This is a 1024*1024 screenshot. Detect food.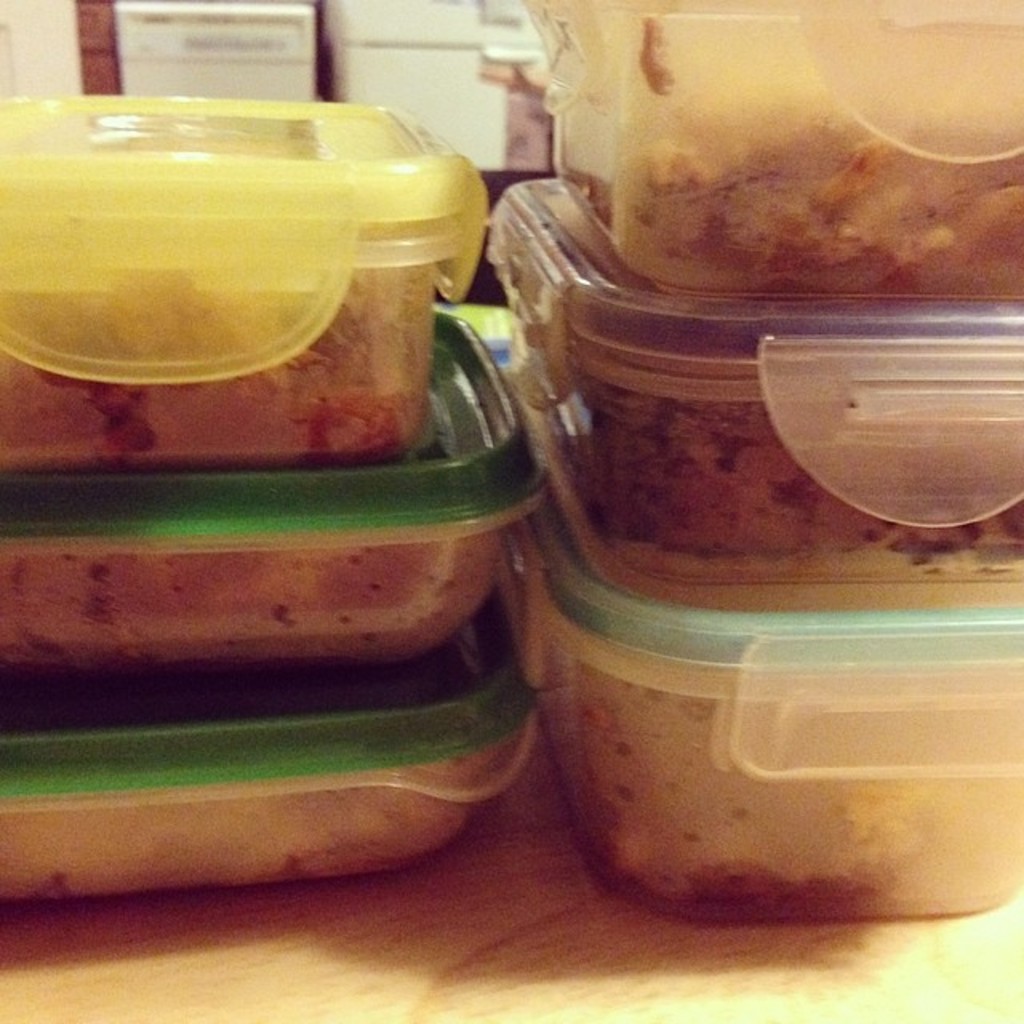
(x1=637, y1=13, x2=675, y2=101).
